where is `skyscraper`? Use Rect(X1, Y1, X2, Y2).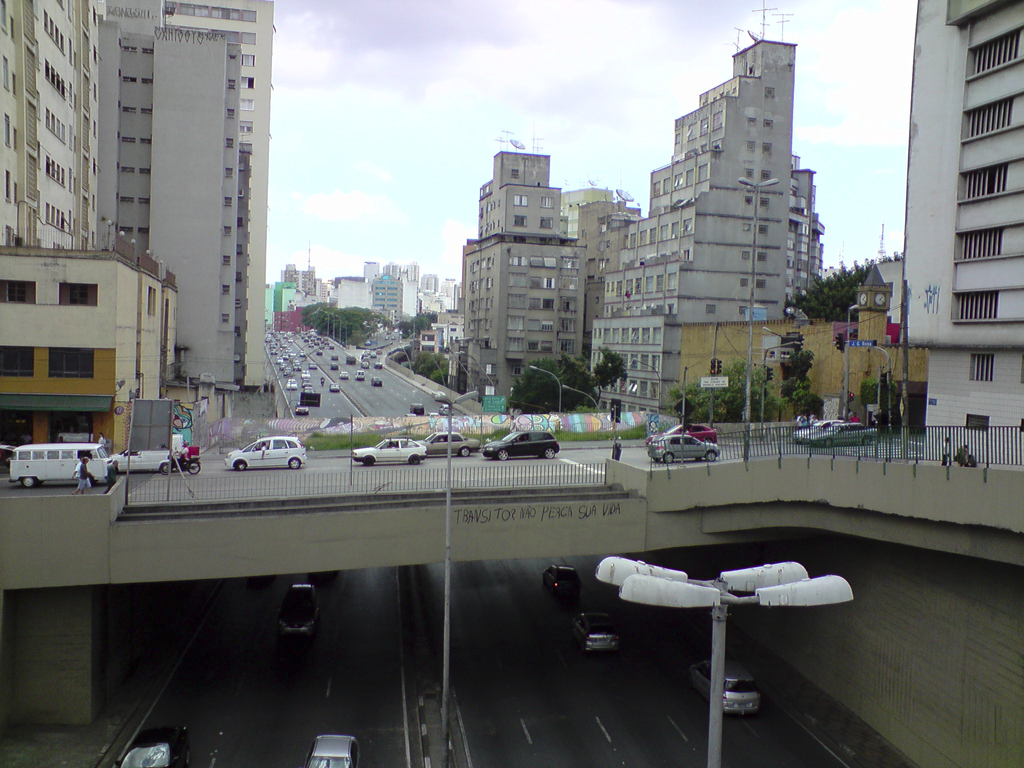
Rect(895, 0, 1023, 451).
